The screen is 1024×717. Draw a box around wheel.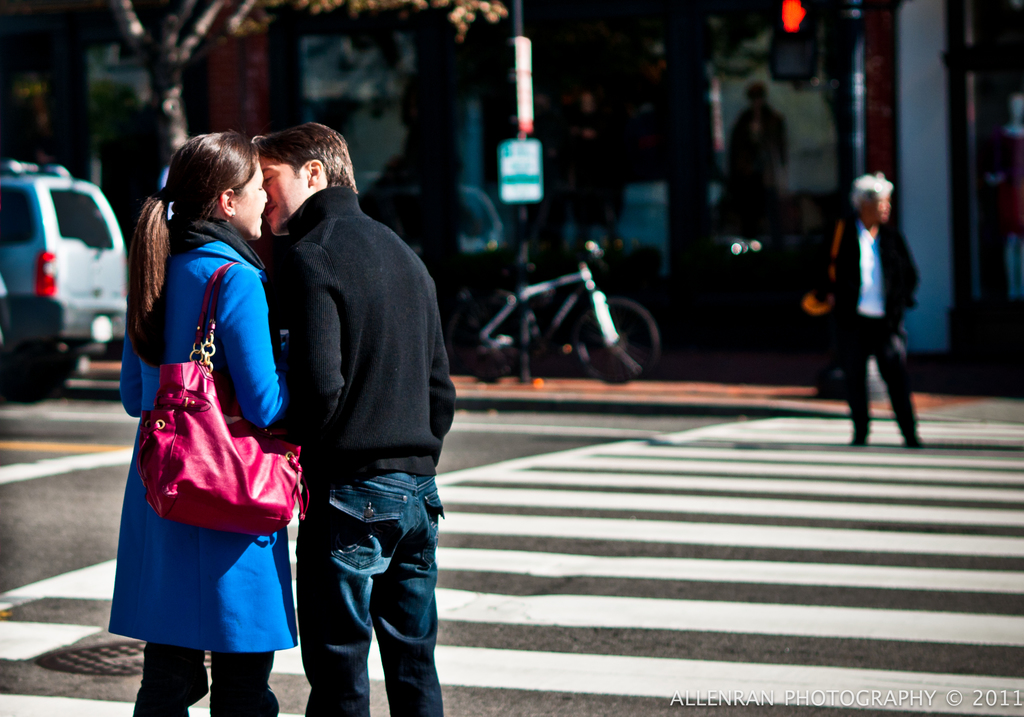
448,287,533,373.
